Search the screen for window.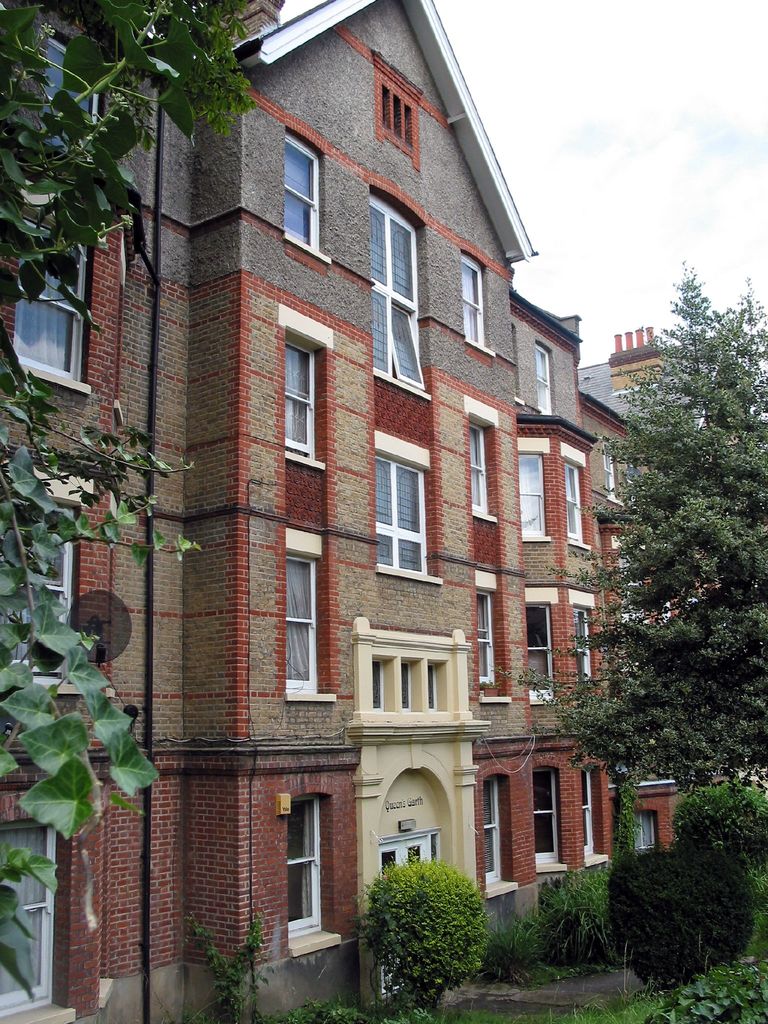
Found at x1=12 y1=31 x2=120 y2=178.
